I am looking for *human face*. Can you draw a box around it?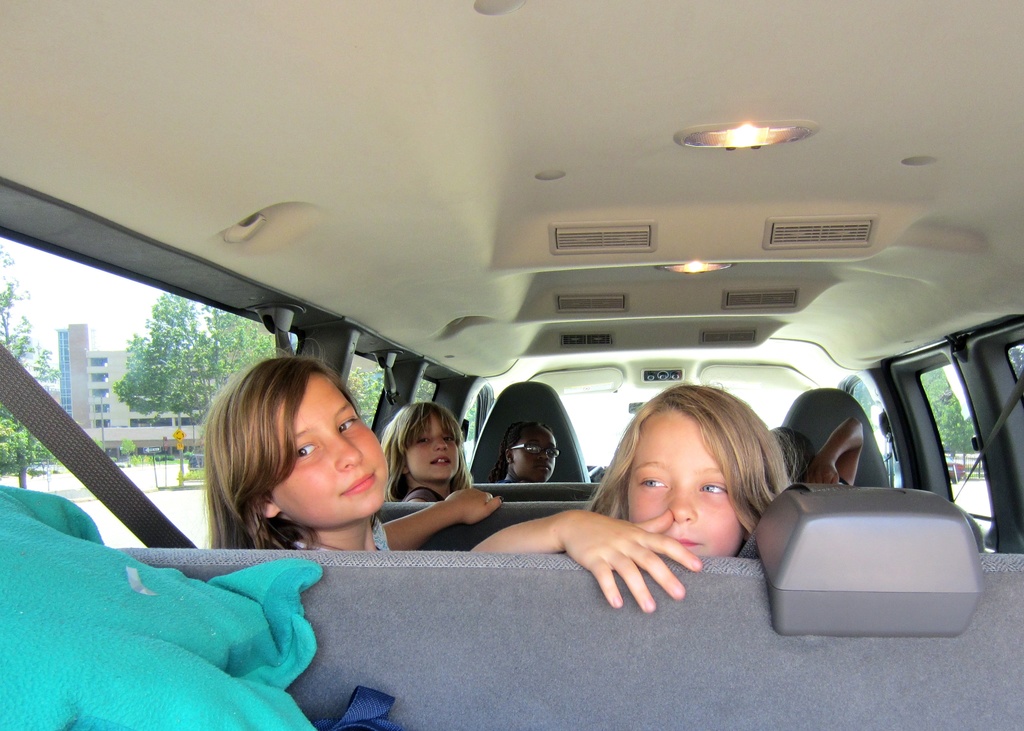
Sure, the bounding box is [left=624, top=410, right=746, bottom=558].
